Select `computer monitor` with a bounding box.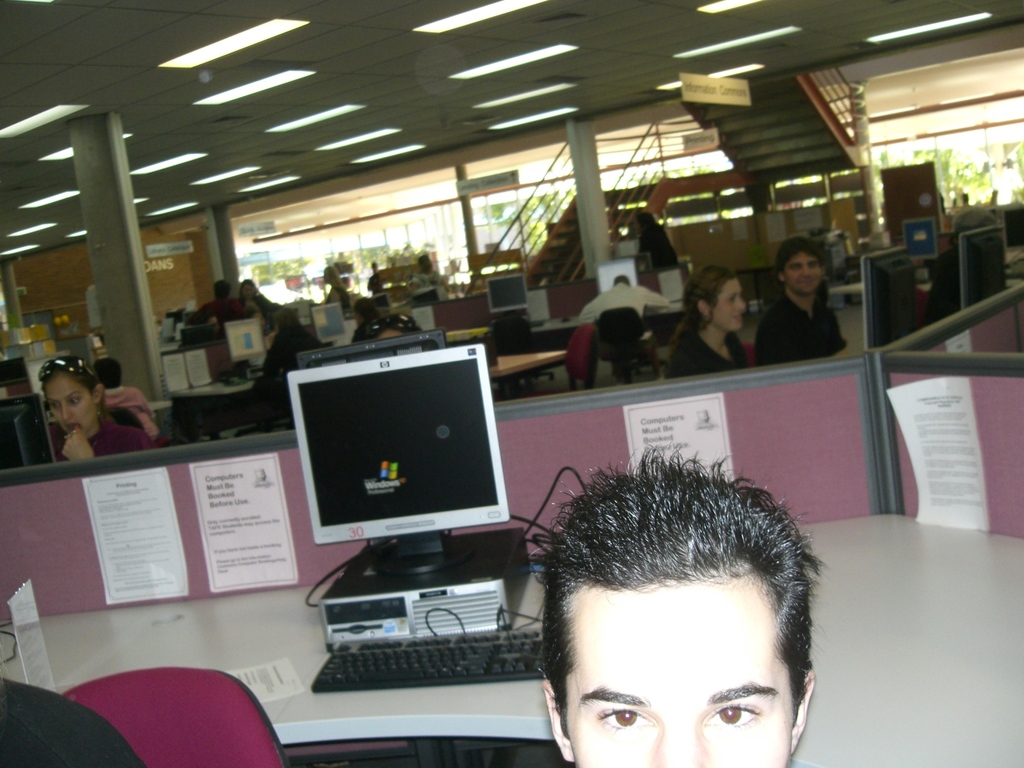
[268,332,523,577].
